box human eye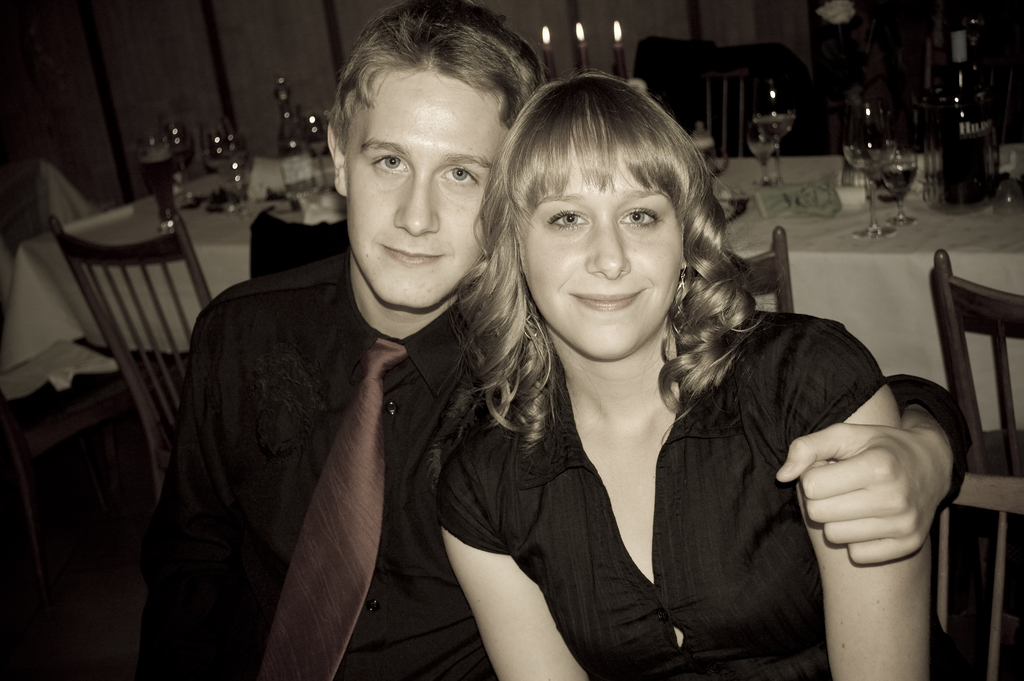
x1=438, y1=160, x2=485, y2=188
